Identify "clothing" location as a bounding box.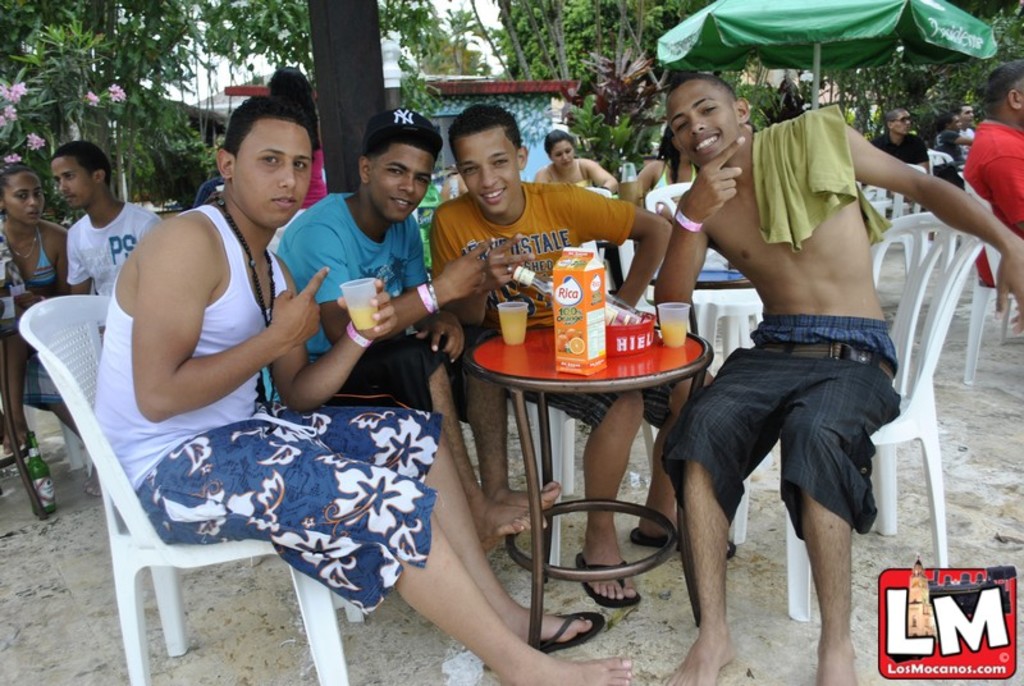
box(22, 197, 163, 412).
